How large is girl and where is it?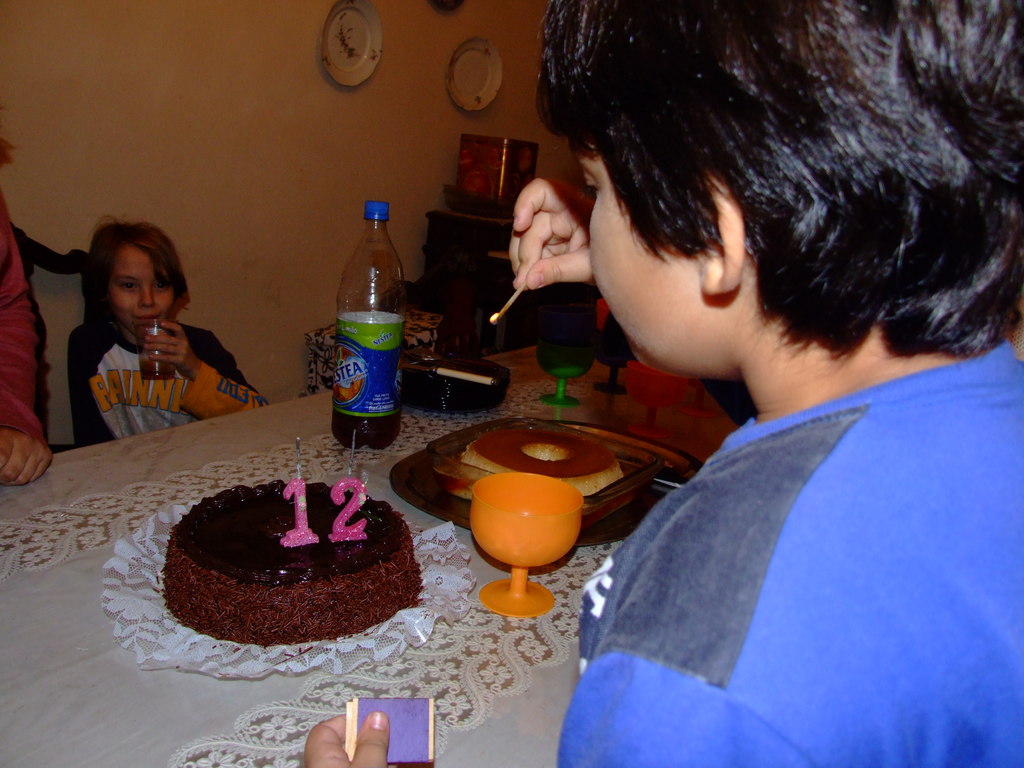
Bounding box: Rect(65, 216, 271, 451).
